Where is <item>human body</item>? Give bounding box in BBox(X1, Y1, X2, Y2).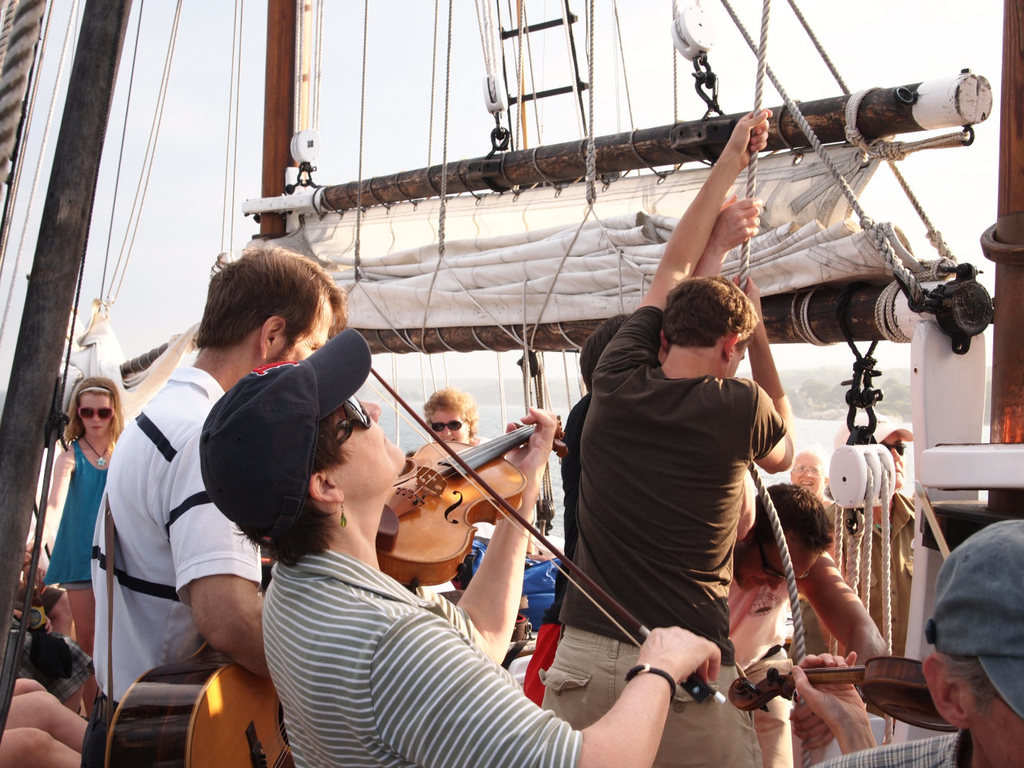
BBox(712, 569, 800, 767).
